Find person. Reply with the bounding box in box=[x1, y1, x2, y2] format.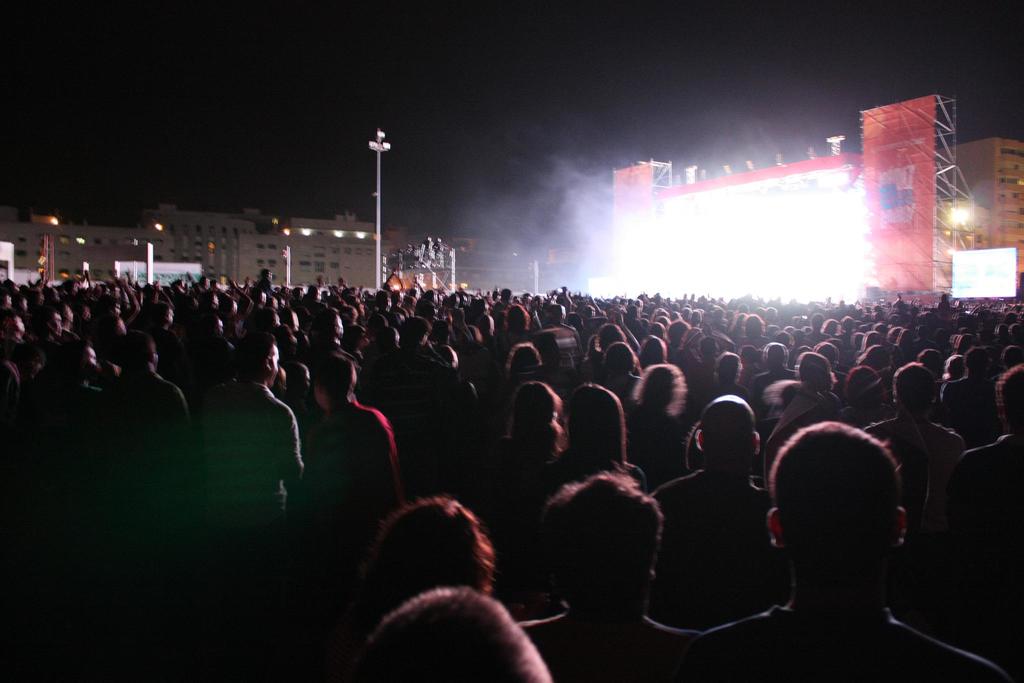
box=[513, 463, 698, 682].
